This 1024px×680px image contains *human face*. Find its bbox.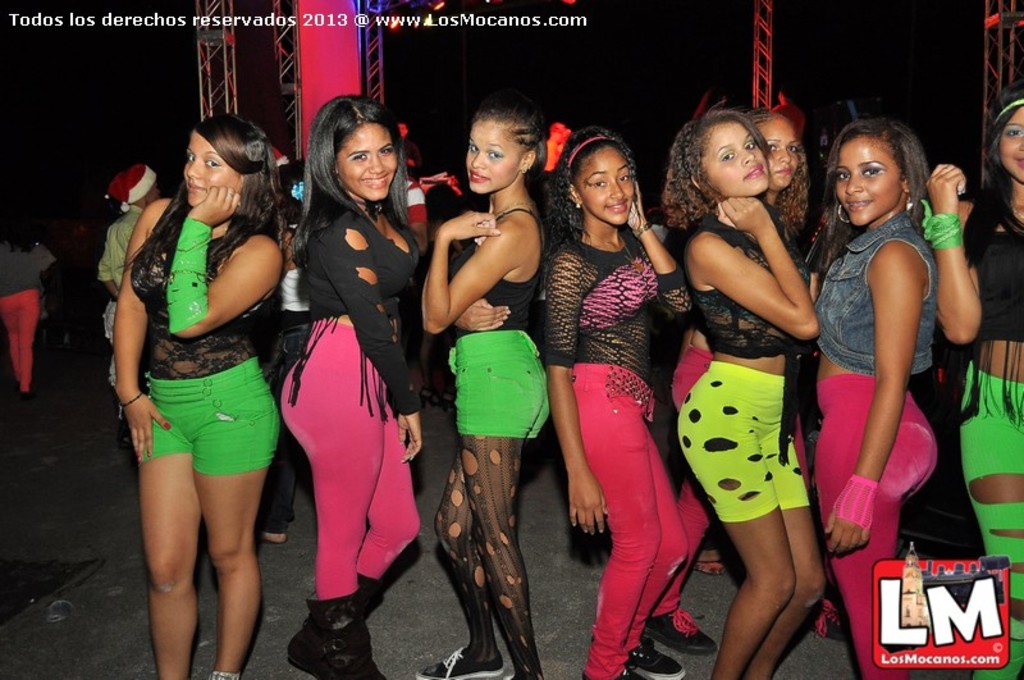
[x1=754, y1=115, x2=797, y2=188].
